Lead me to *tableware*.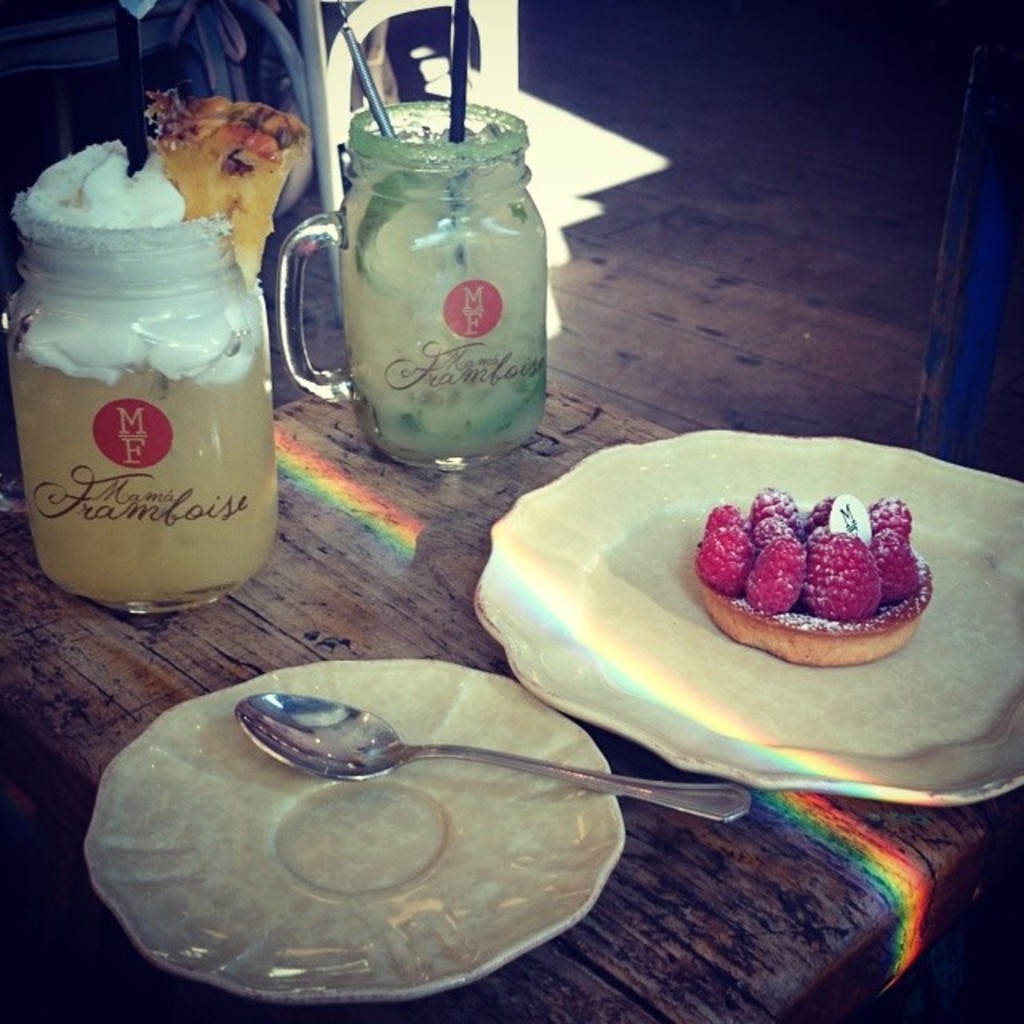
Lead to select_region(490, 427, 1006, 803).
